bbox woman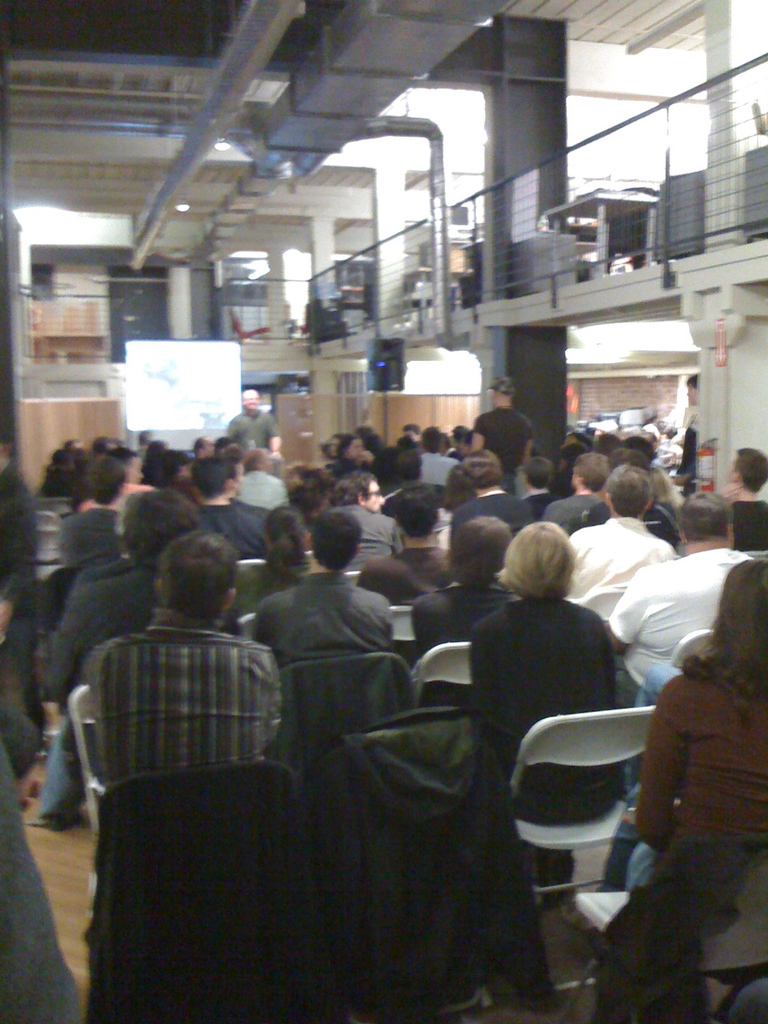
<region>633, 614, 764, 939</region>
